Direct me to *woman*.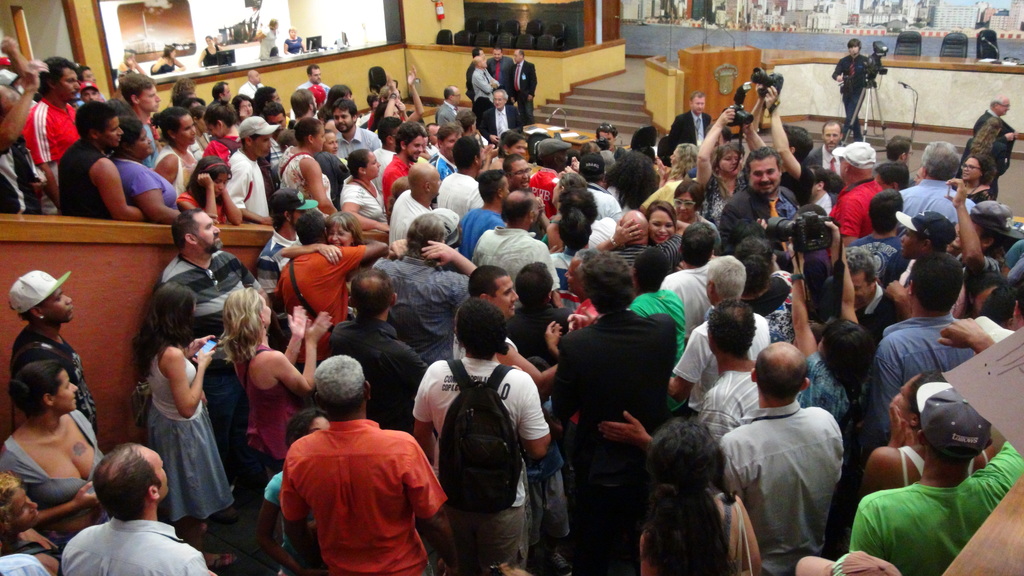
Direction: Rect(959, 152, 993, 203).
